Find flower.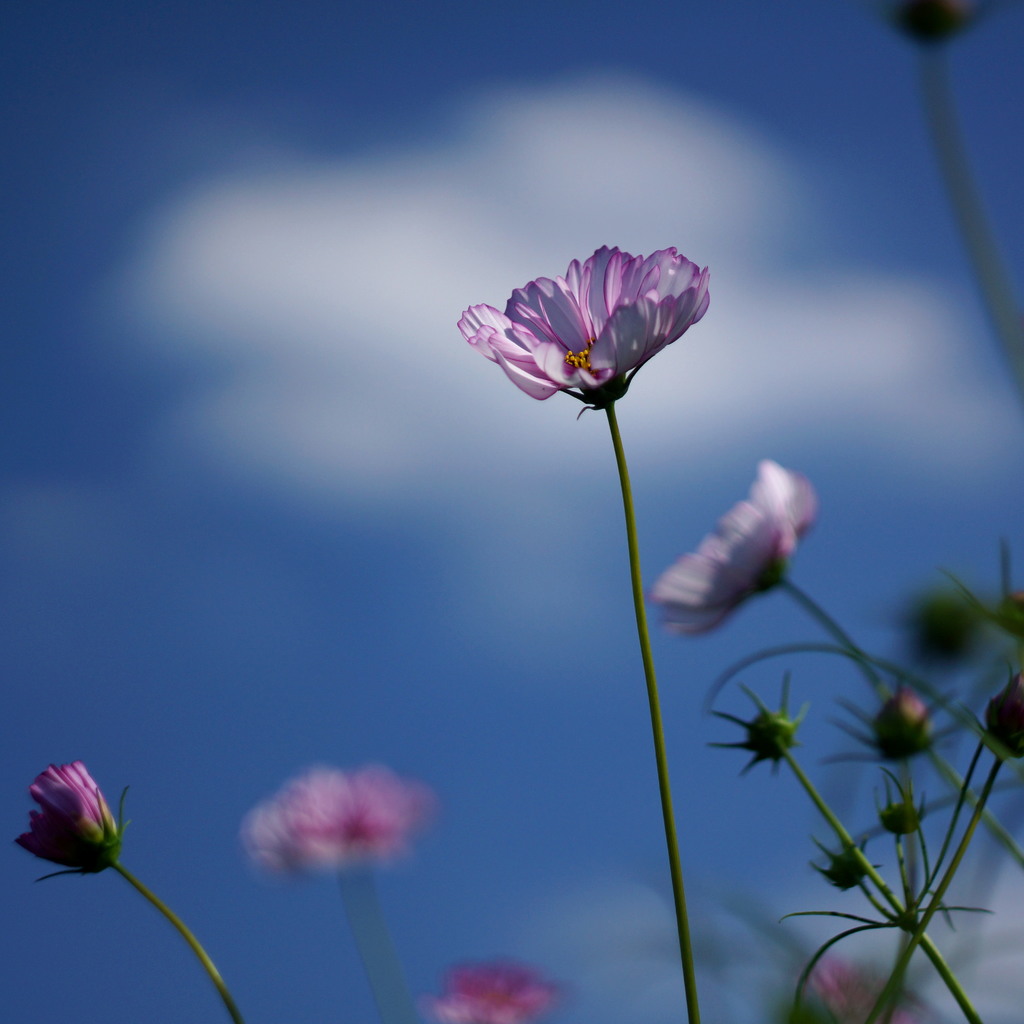
x1=489 y1=221 x2=744 y2=416.
